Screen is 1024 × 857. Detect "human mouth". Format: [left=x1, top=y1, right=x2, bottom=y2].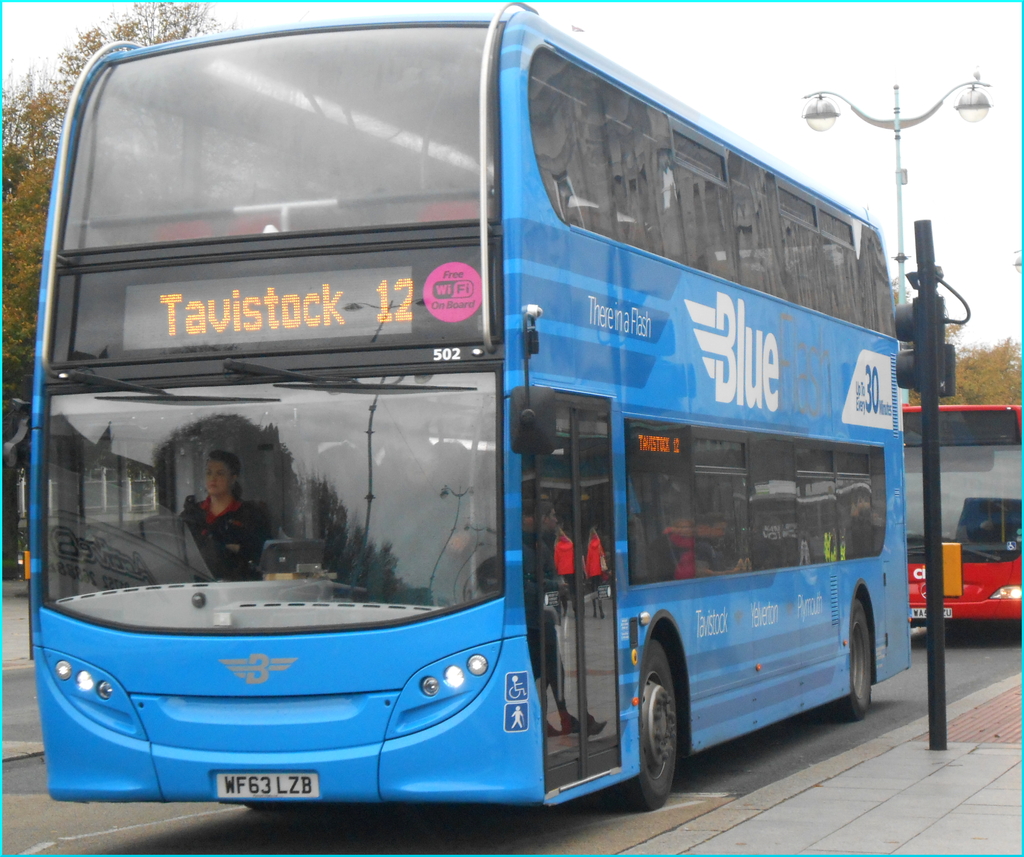
[left=205, top=480, right=218, bottom=486].
